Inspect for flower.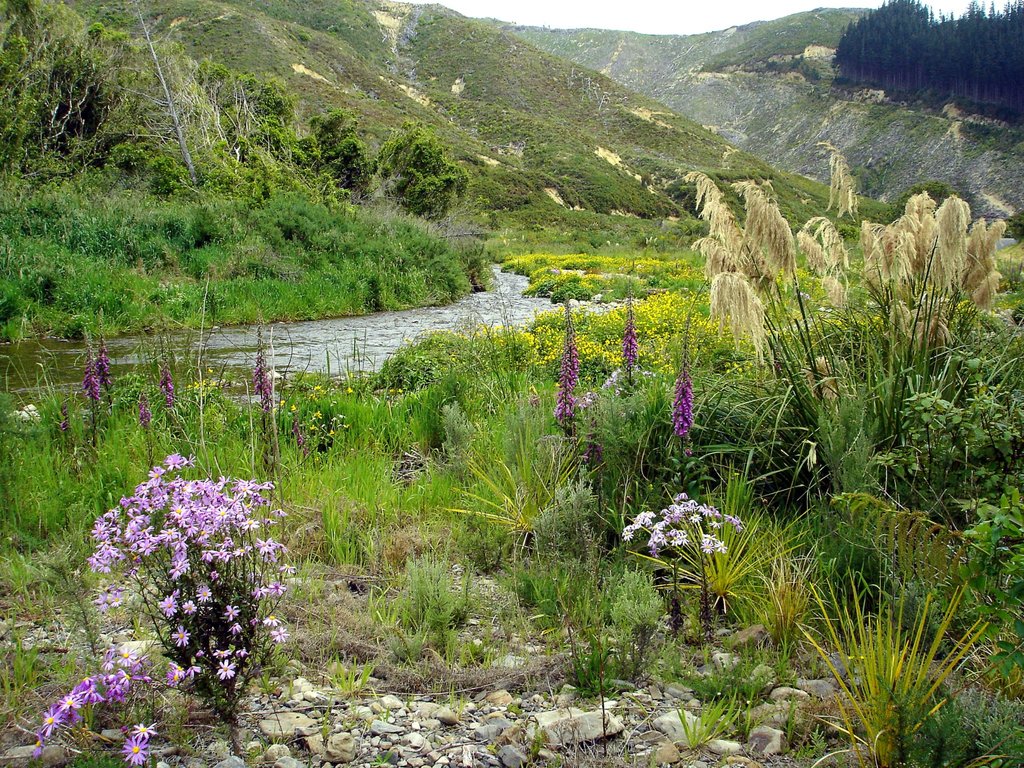
Inspection: detection(621, 290, 636, 369).
